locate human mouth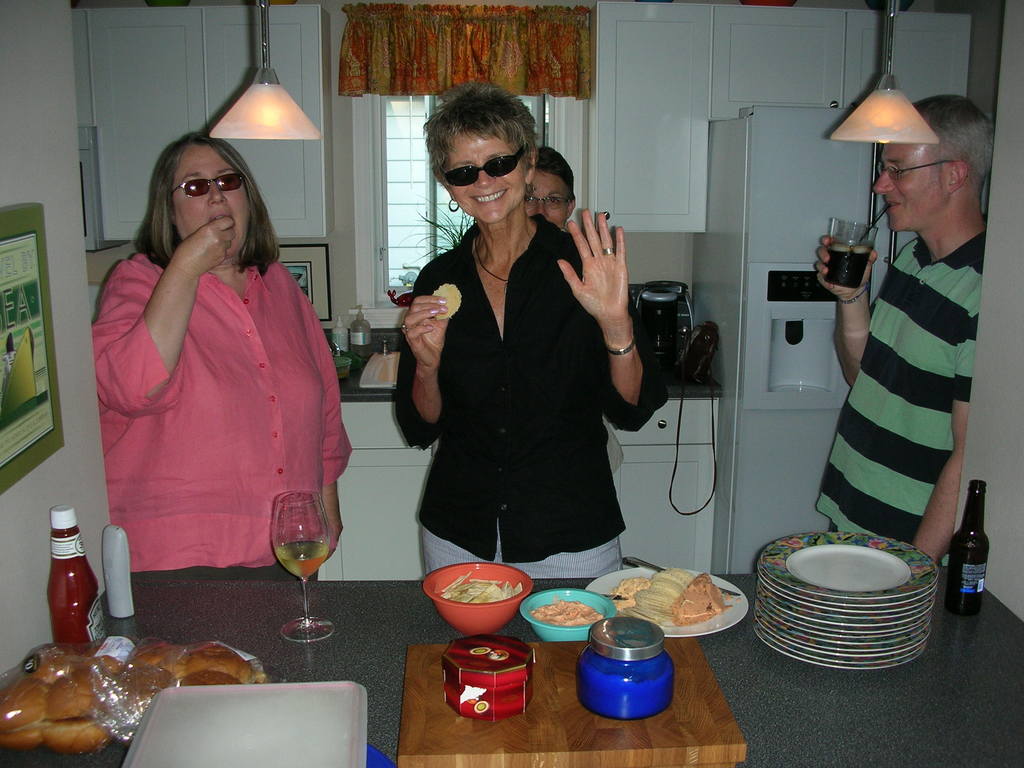
l=884, t=197, r=900, b=213
